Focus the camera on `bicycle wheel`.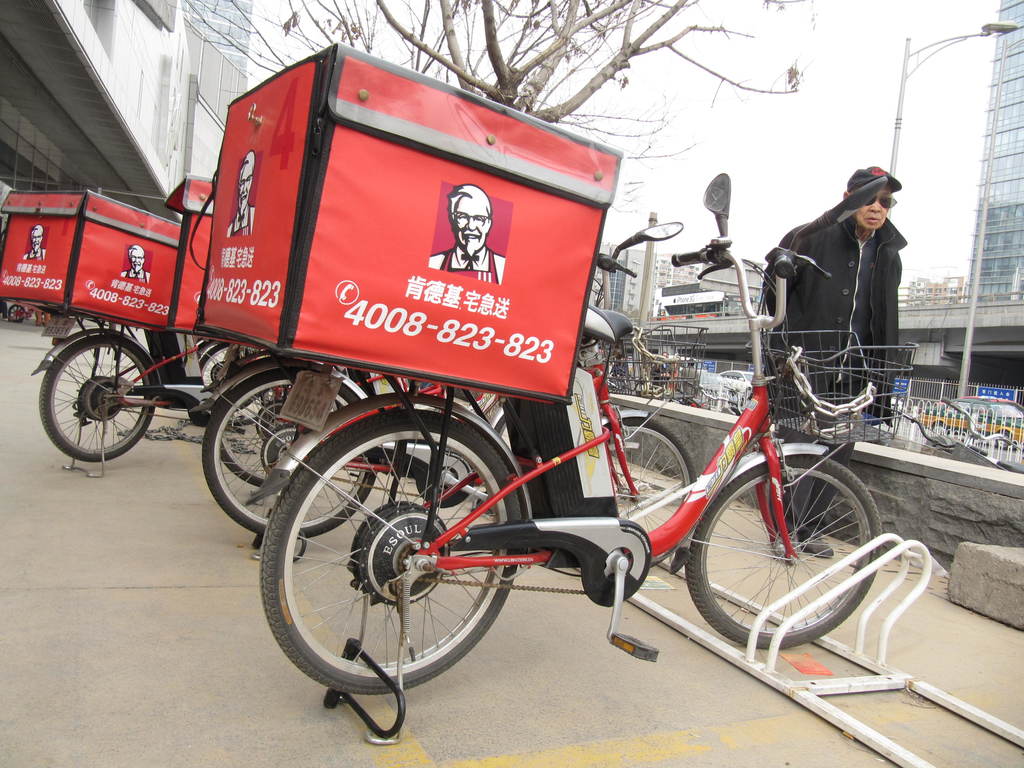
Focus region: [x1=602, y1=416, x2=692, y2=569].
